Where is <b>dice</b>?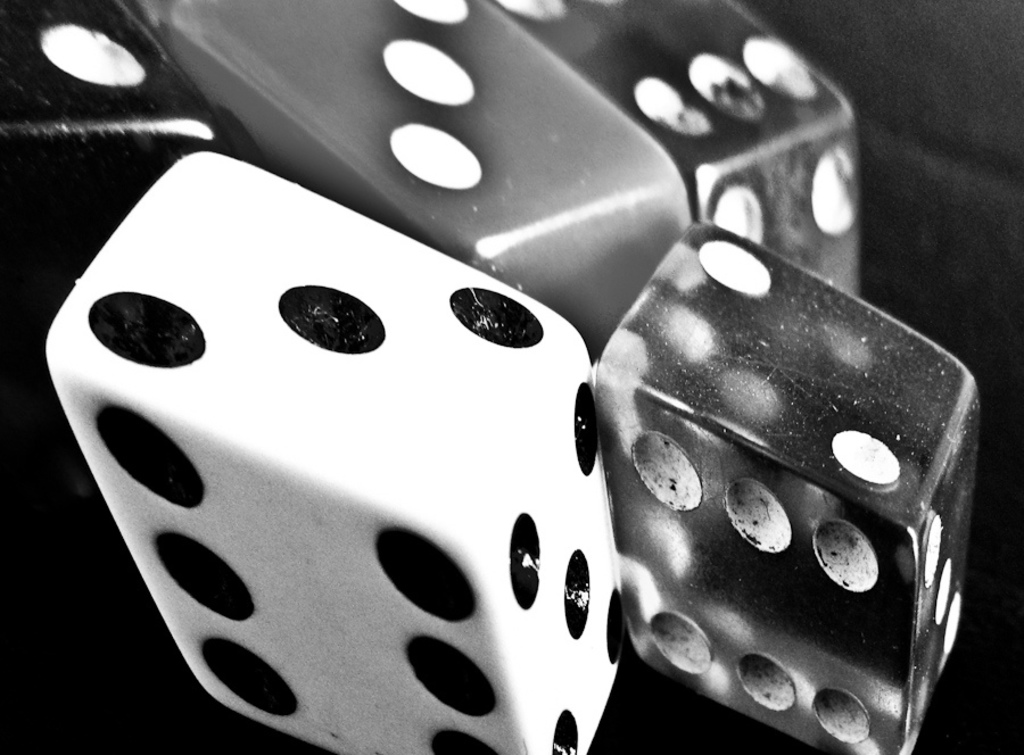
pyautogui.locateOnScreen(601, 223, 983, 754).
